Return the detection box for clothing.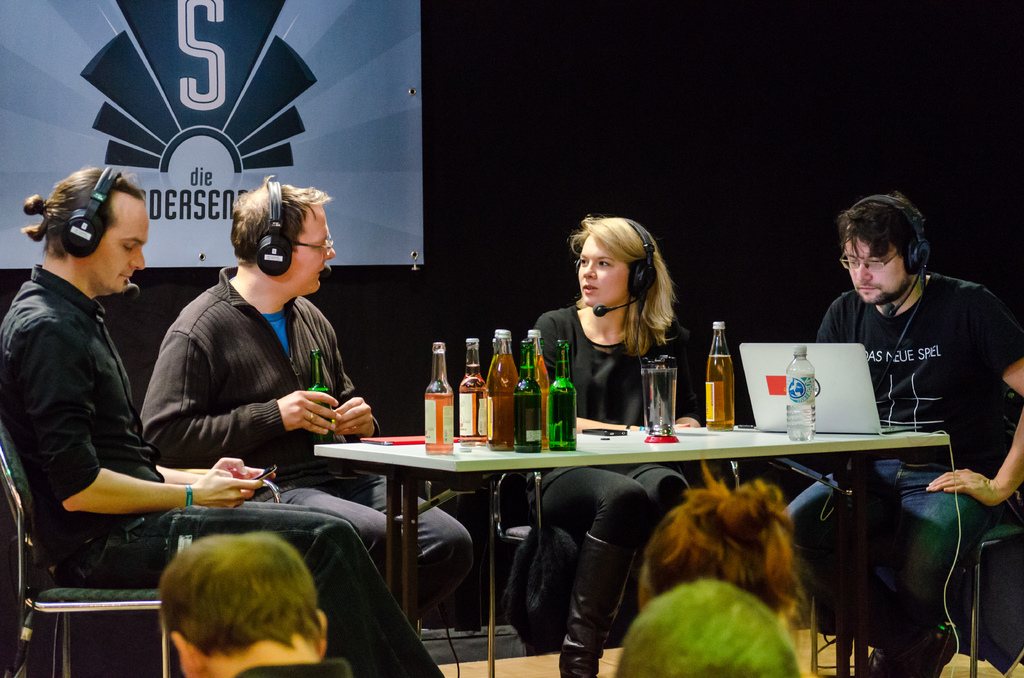
[0, 266, 167, 555].
